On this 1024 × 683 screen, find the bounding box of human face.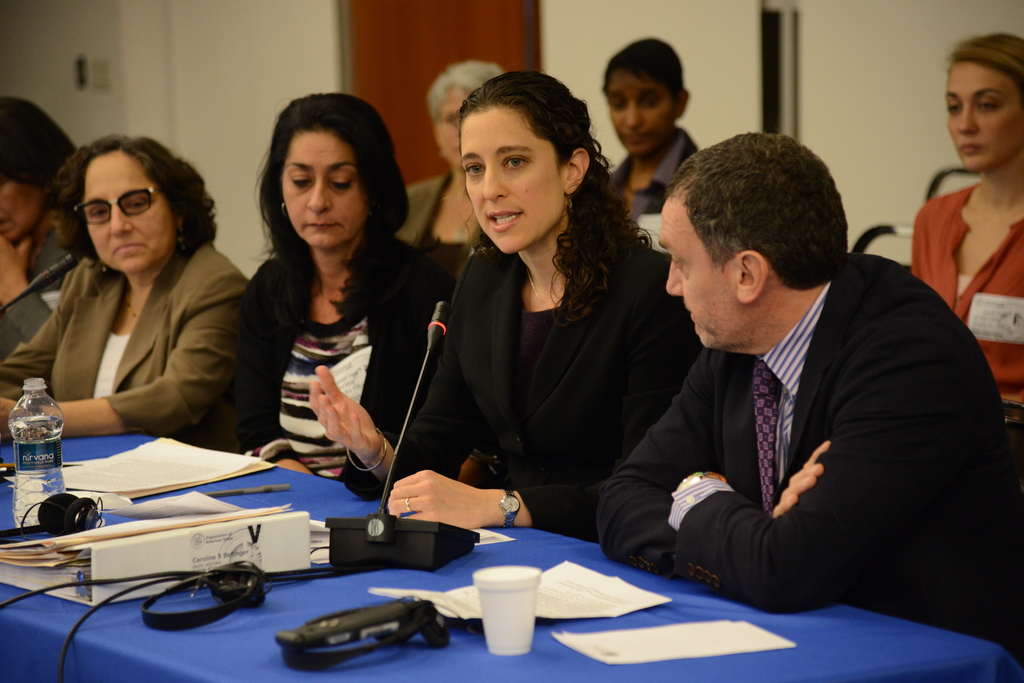
Bounding box: region(659, 181, 740, 354).
